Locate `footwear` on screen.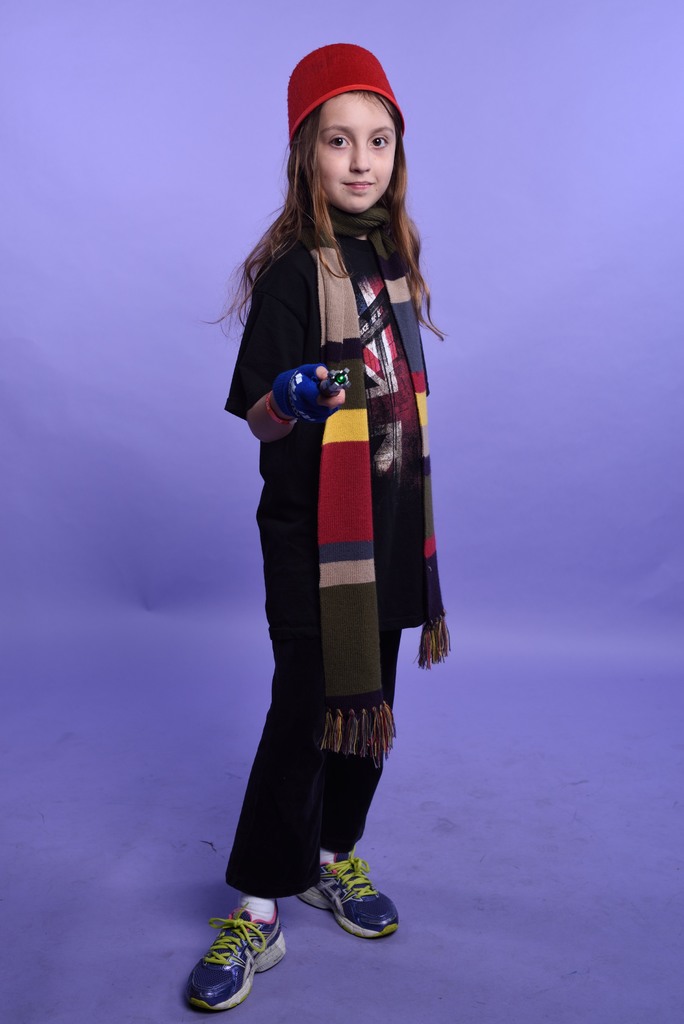
On screen at box=[298, 856, 408, 938].
